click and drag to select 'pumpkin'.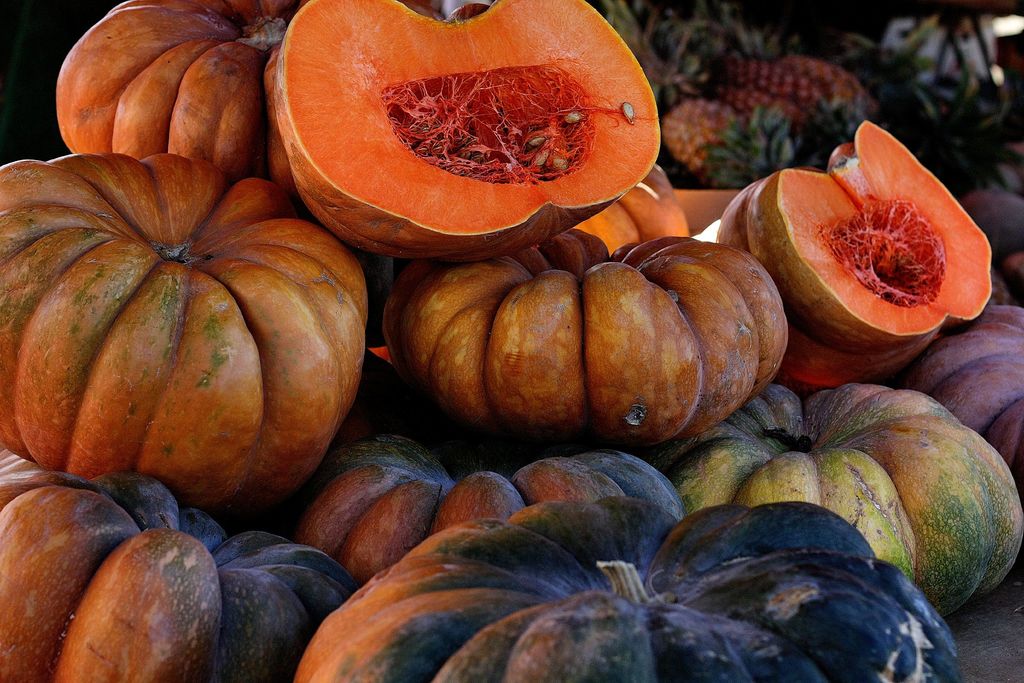
Selection: <box>3,152,371,511</box>.
